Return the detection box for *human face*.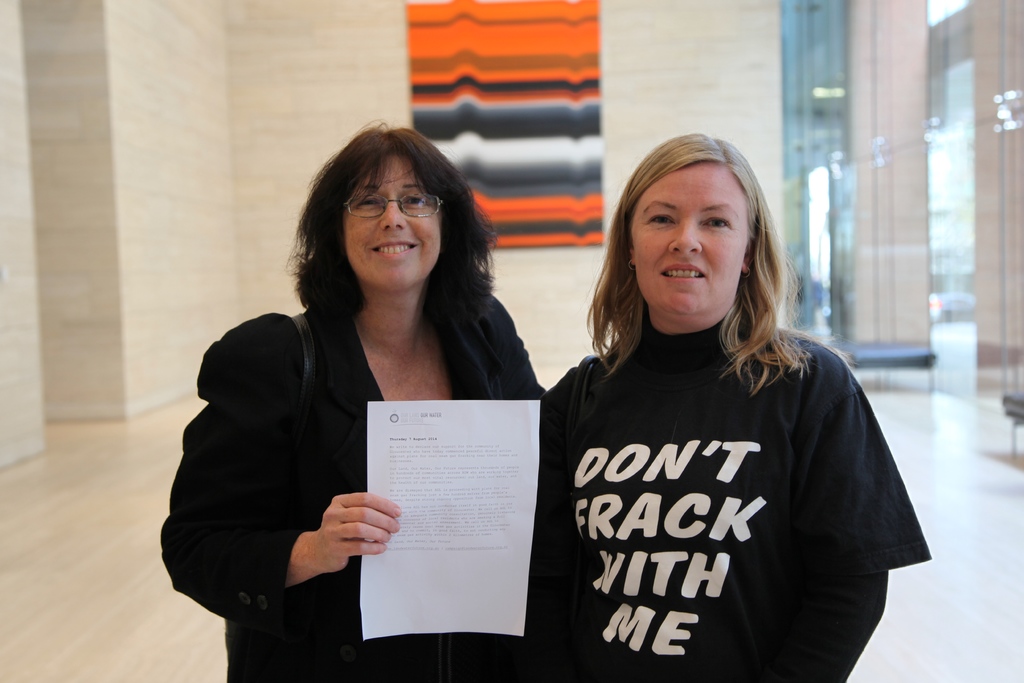
343 158 444 285.
